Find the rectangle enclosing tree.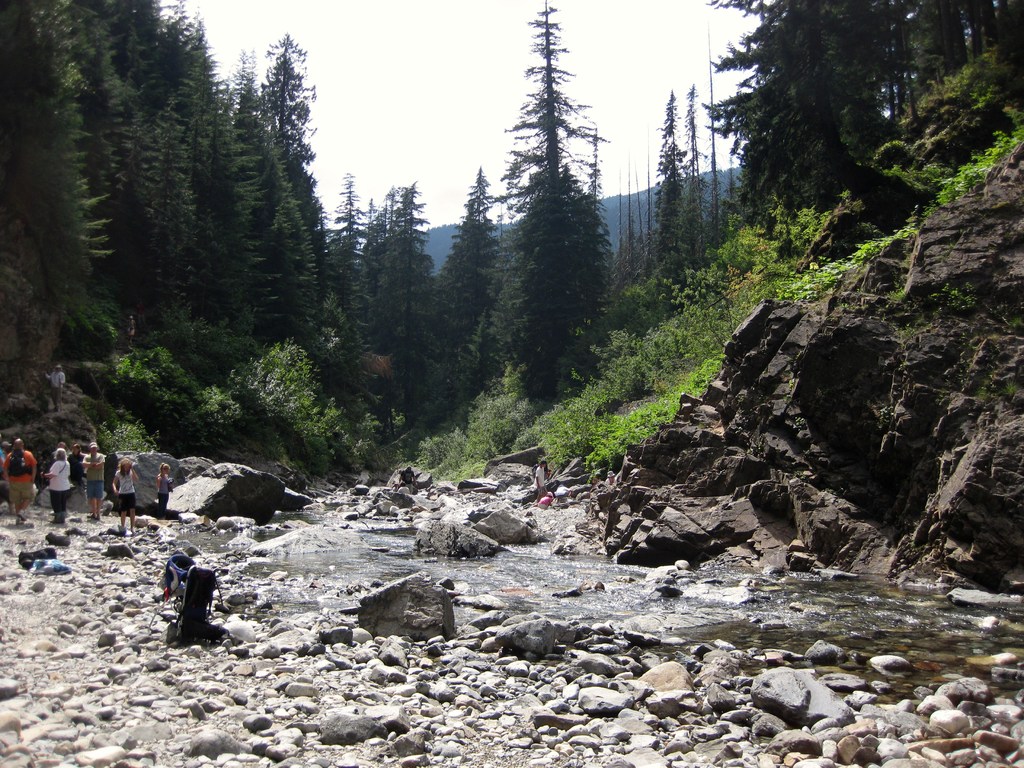
586 131 600 213.
